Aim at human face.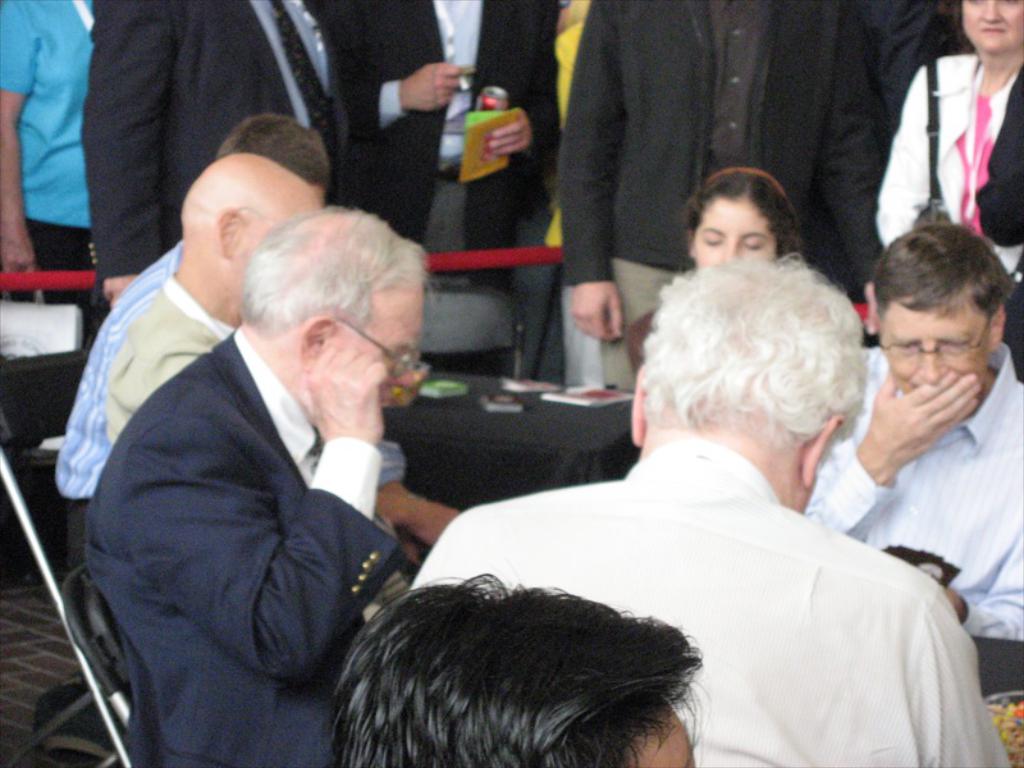
Aimed at <bbox>878, 303, 992, 393</bbox>.
